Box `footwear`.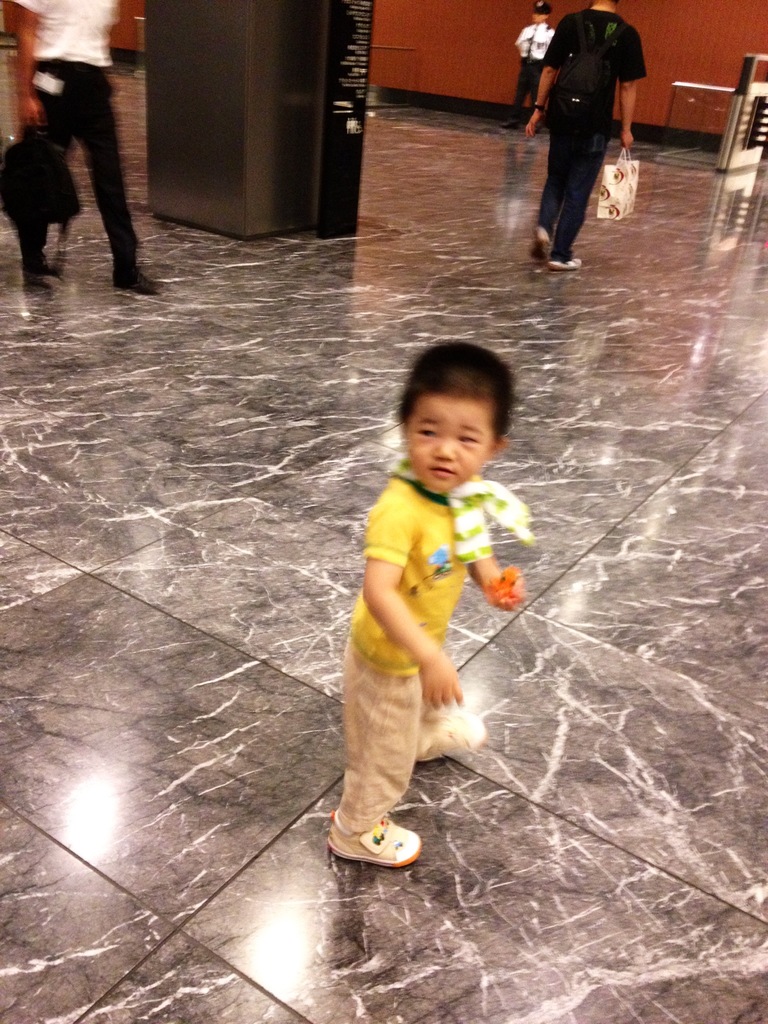
<region>107, 253, 147, 297</region>.
